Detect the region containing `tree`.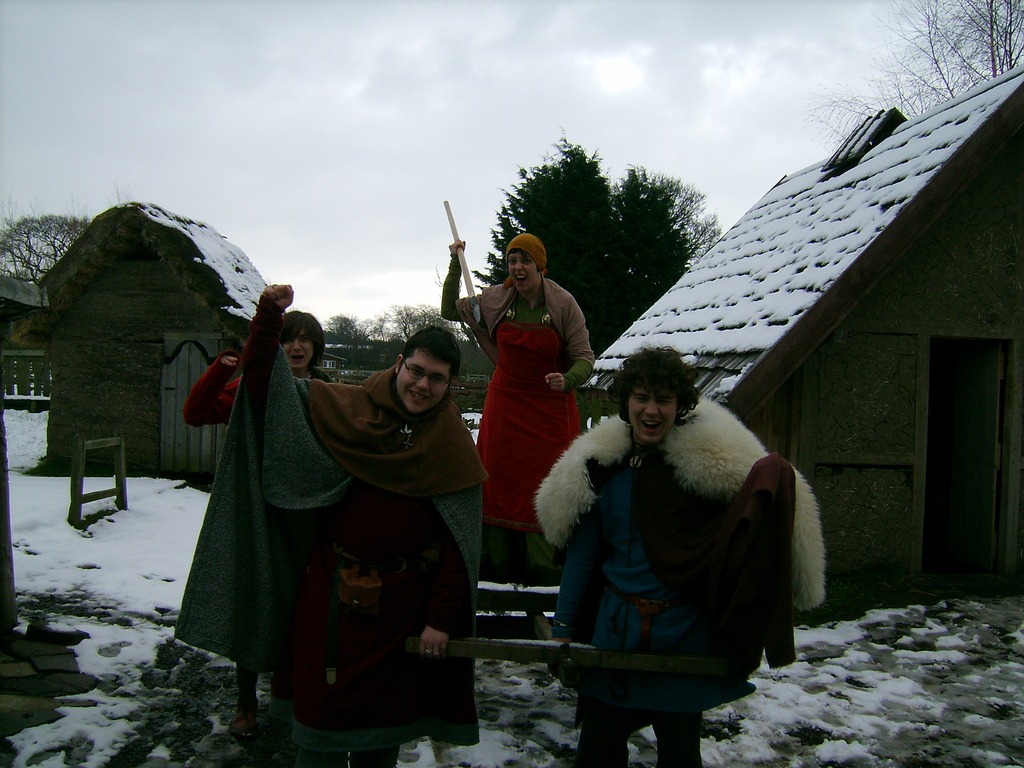
select_region(0, 198, 131, 288).
